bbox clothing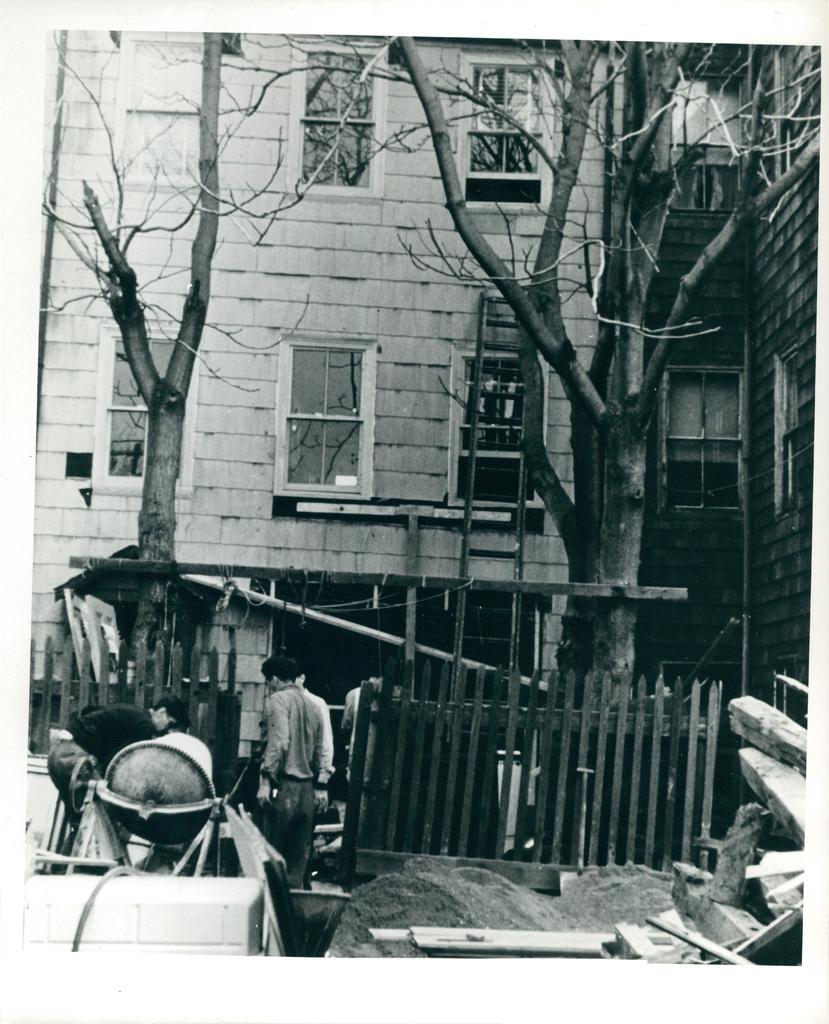
241/675/335/847
